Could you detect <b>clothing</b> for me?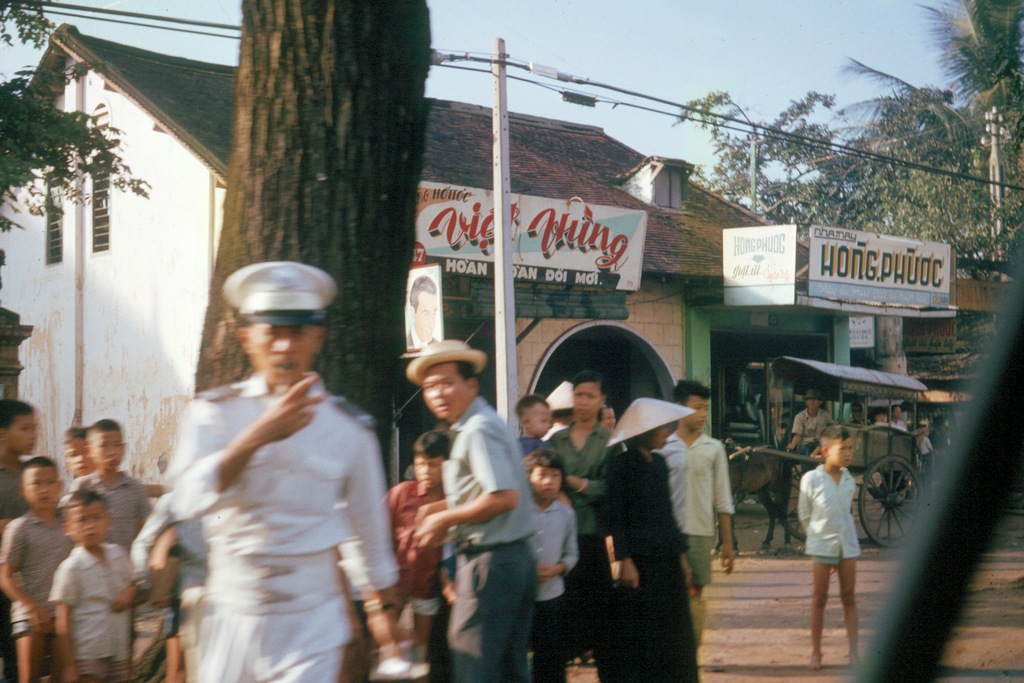
Detection result: l=797, t=464, r=861, b=568.
